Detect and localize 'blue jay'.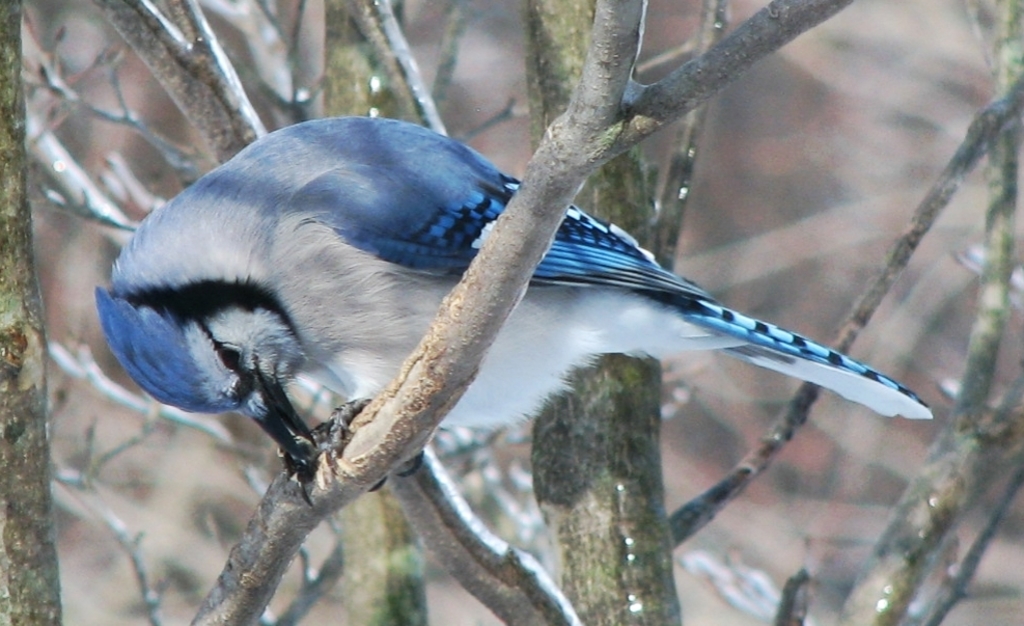
Localized at [93,114,937,510].
